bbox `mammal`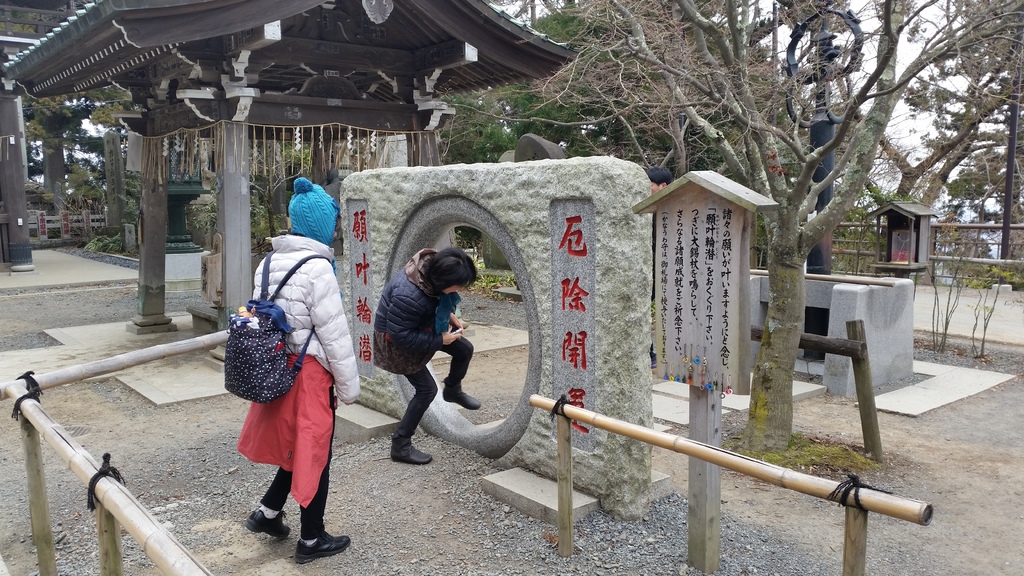
x1=235 y1=177 x2=365 y2=566
